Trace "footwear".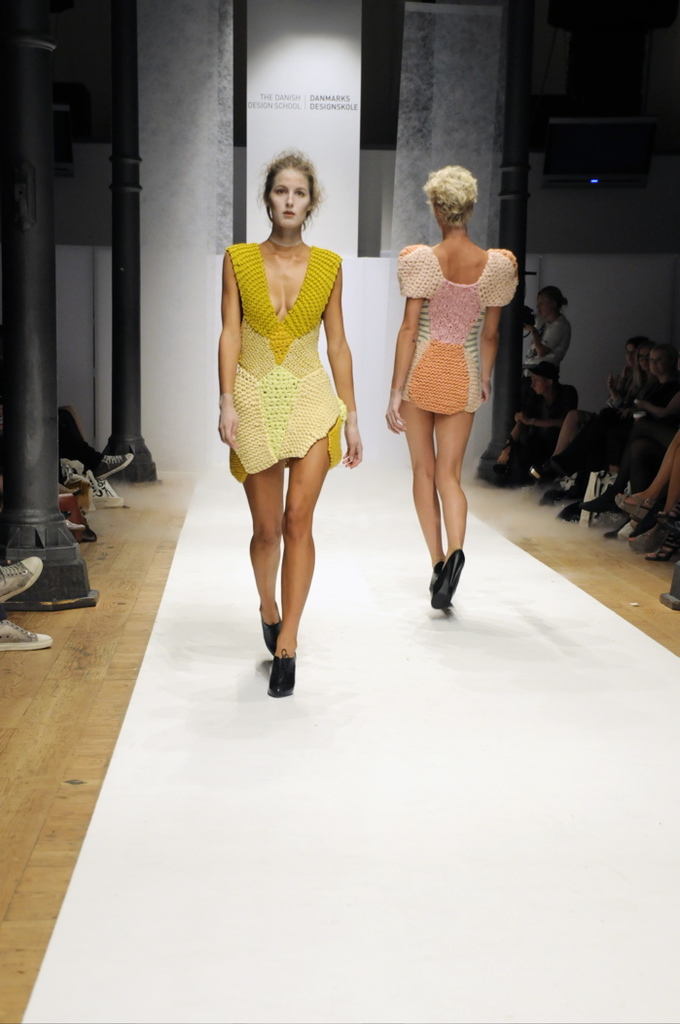
Traced to 60 491 104 543.
